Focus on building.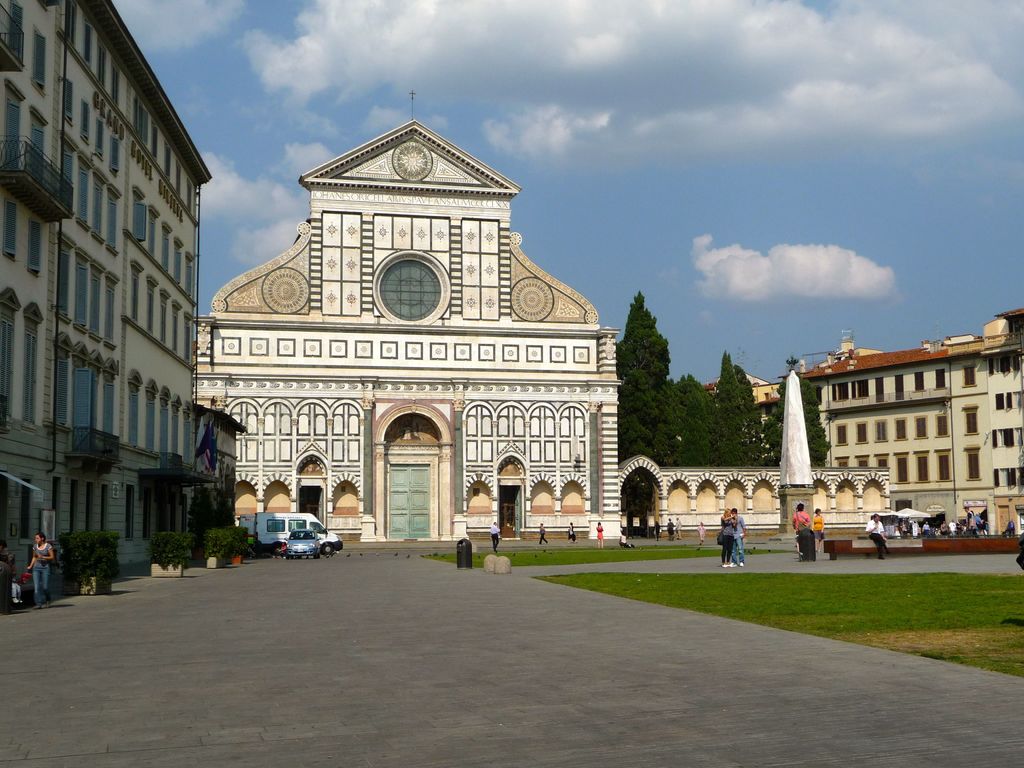
Focused at rect(781, 339, 949, 525).
